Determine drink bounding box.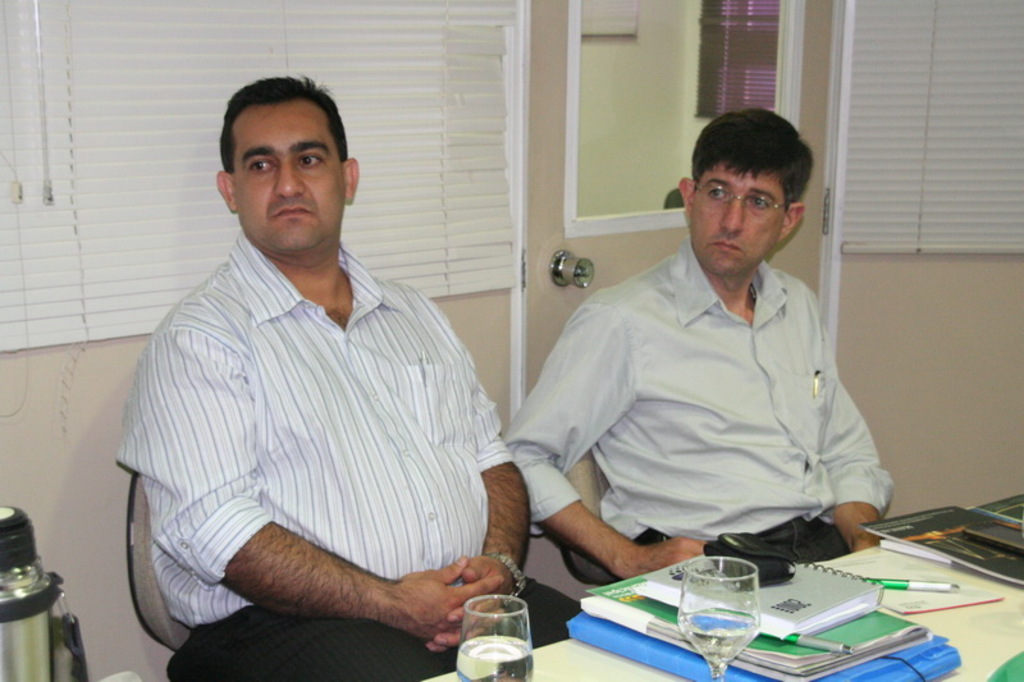
Determined: 680,607,756,681.
